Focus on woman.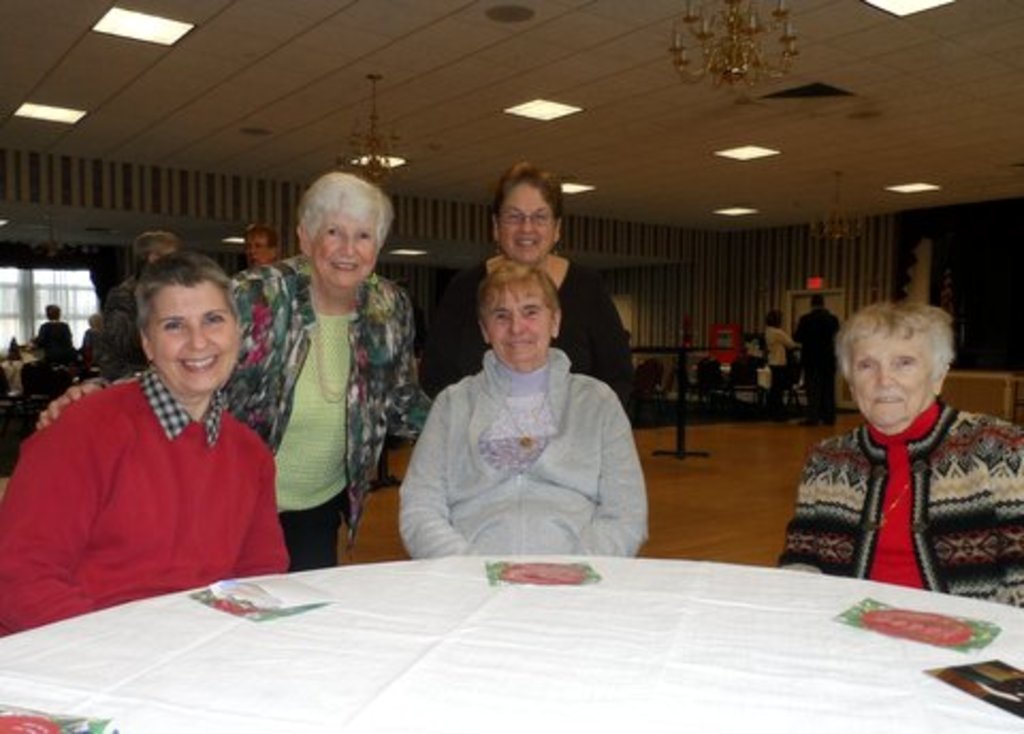
Focused at {"left": 414, "top": 162, "right": 638, "bottom": 429}.
